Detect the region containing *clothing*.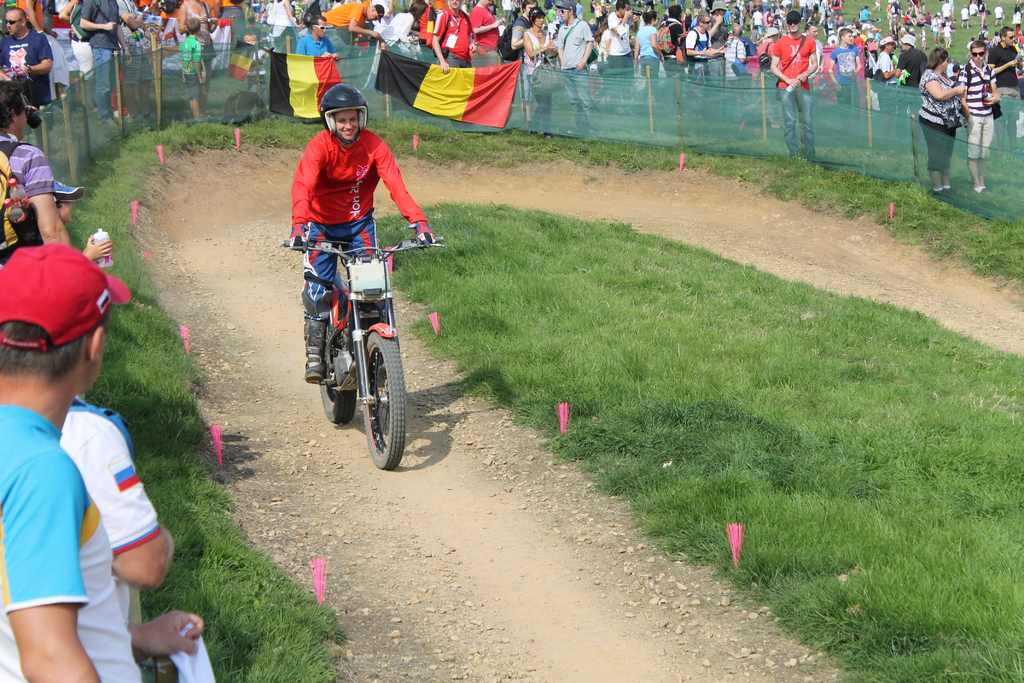
rect(373, 15, 412, 57).
